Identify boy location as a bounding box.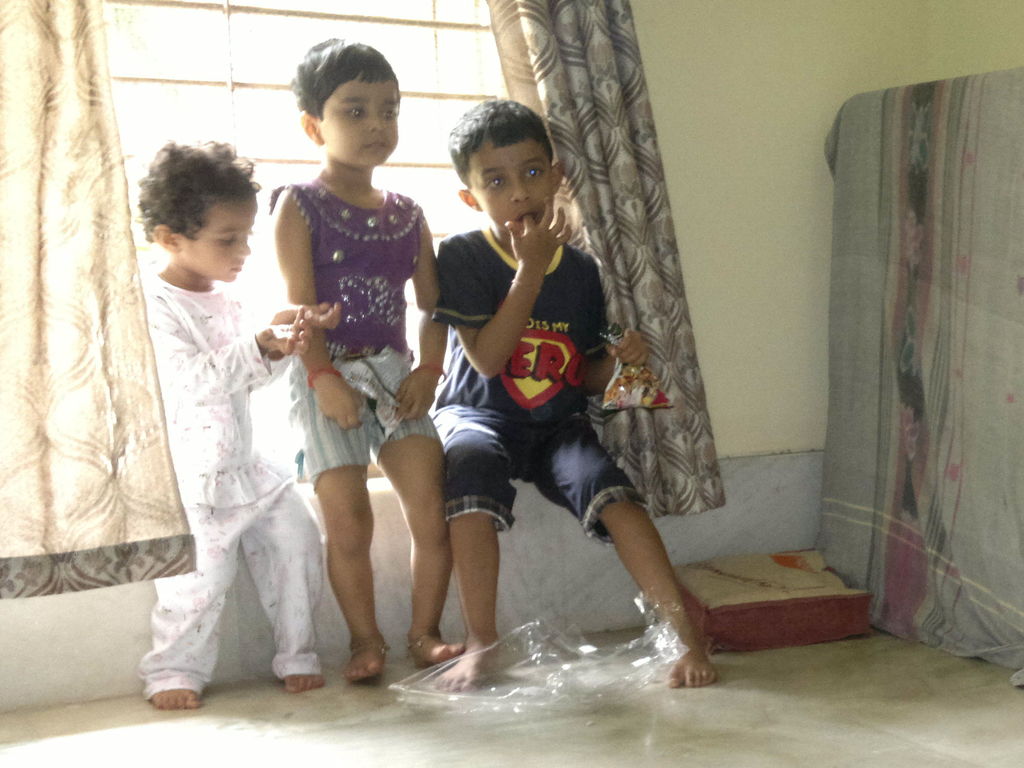
detection(429, 102, 715, 688).
